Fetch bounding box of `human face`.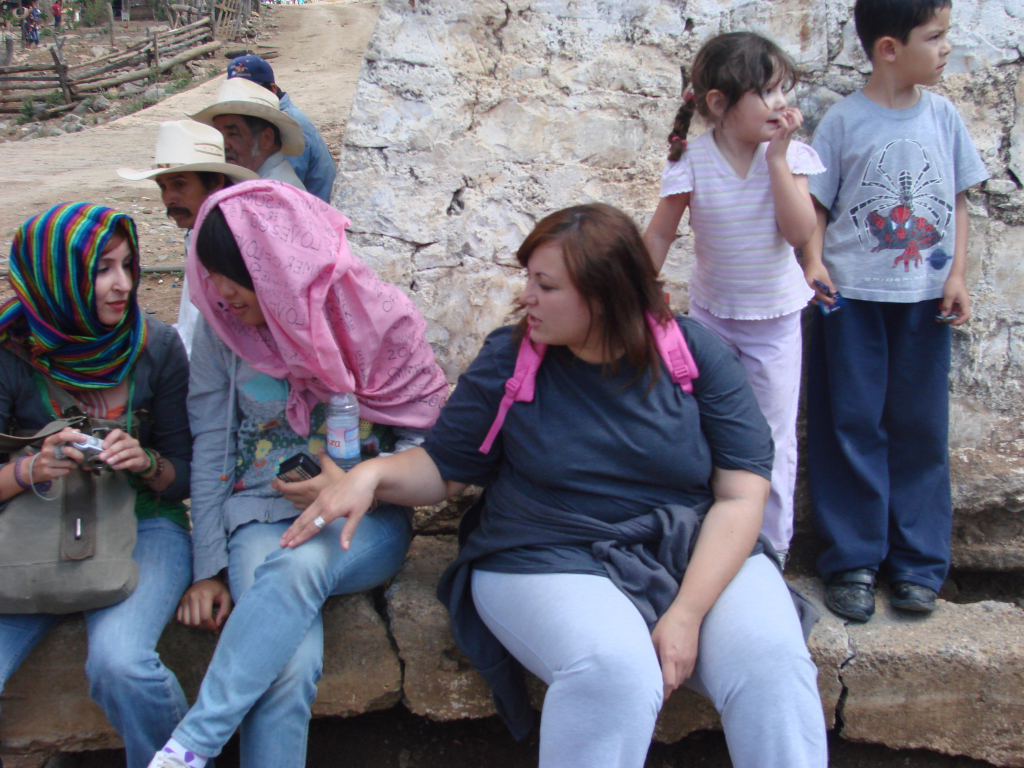
Bbox: left=152, top=171, right=208, bottom=228.
